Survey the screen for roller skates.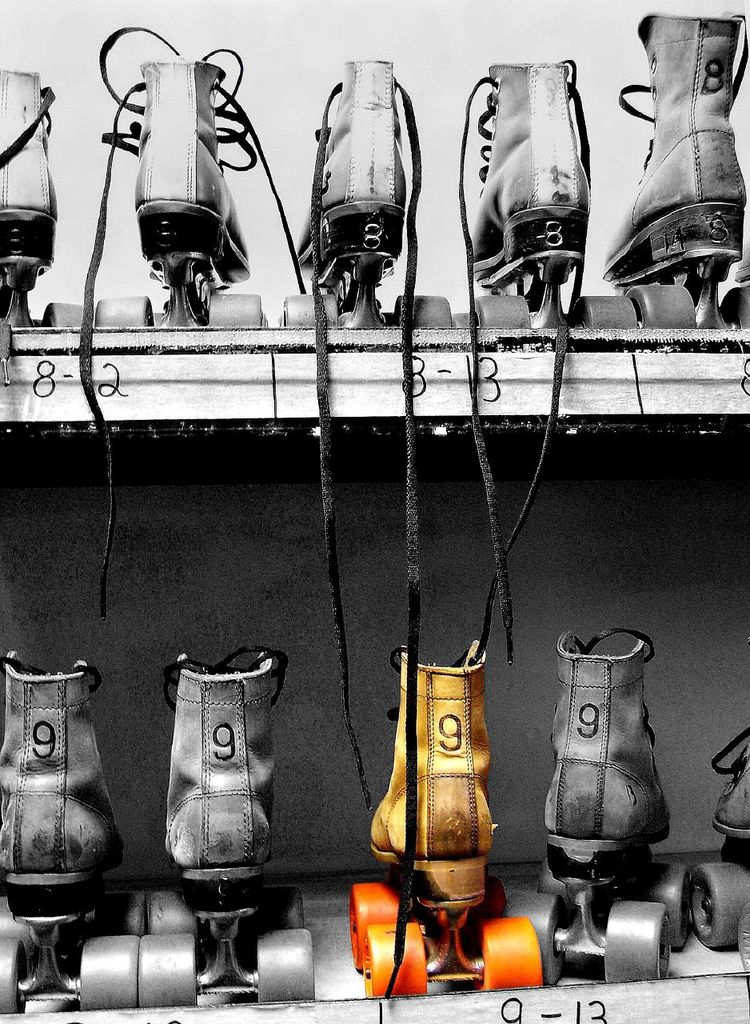
Survey found: Rect(0, 66, 93, 326).
